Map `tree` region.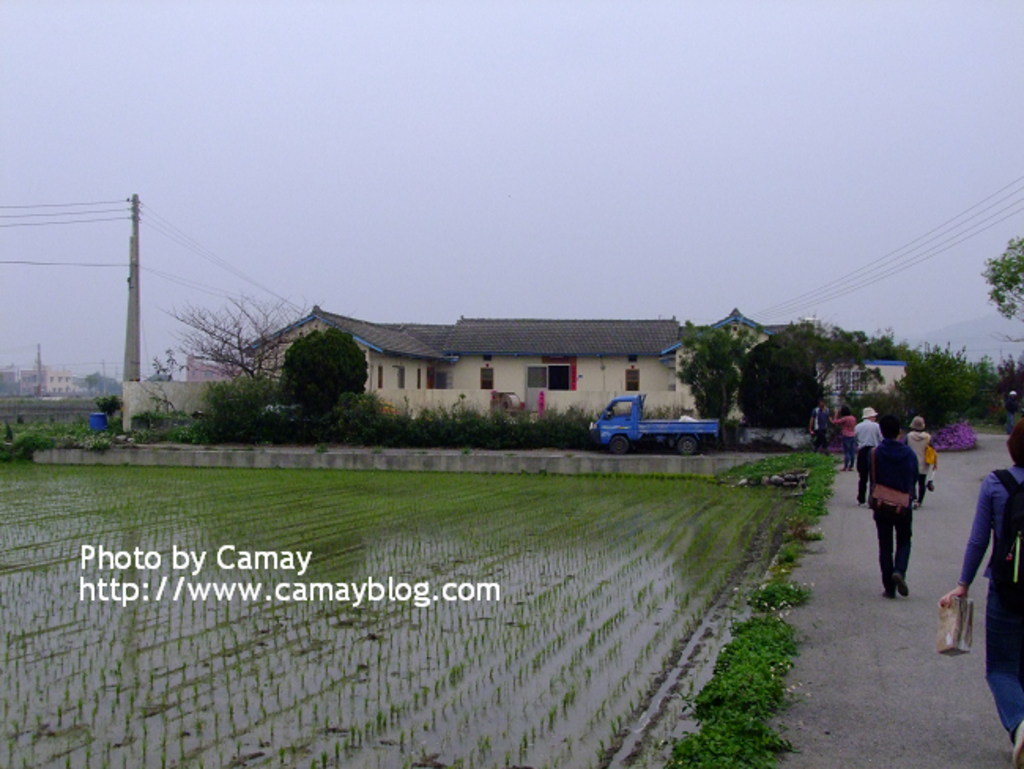
Mapped to bbox=(158, 290, 298, 378).
